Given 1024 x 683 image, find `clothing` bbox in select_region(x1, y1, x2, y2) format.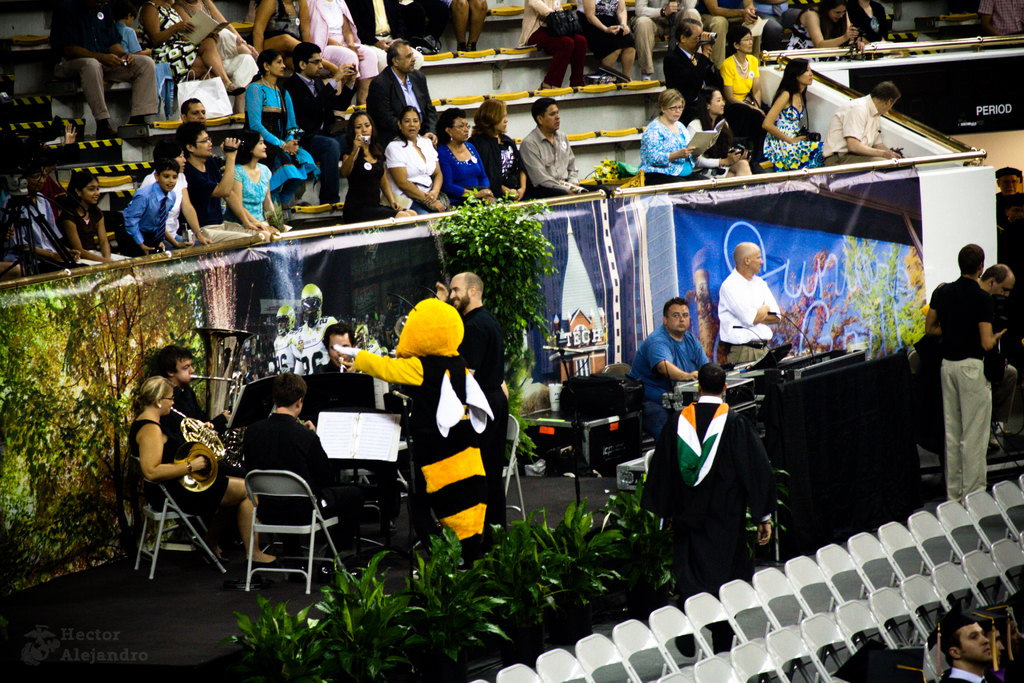
select_region(584, 0, 634, 61).
